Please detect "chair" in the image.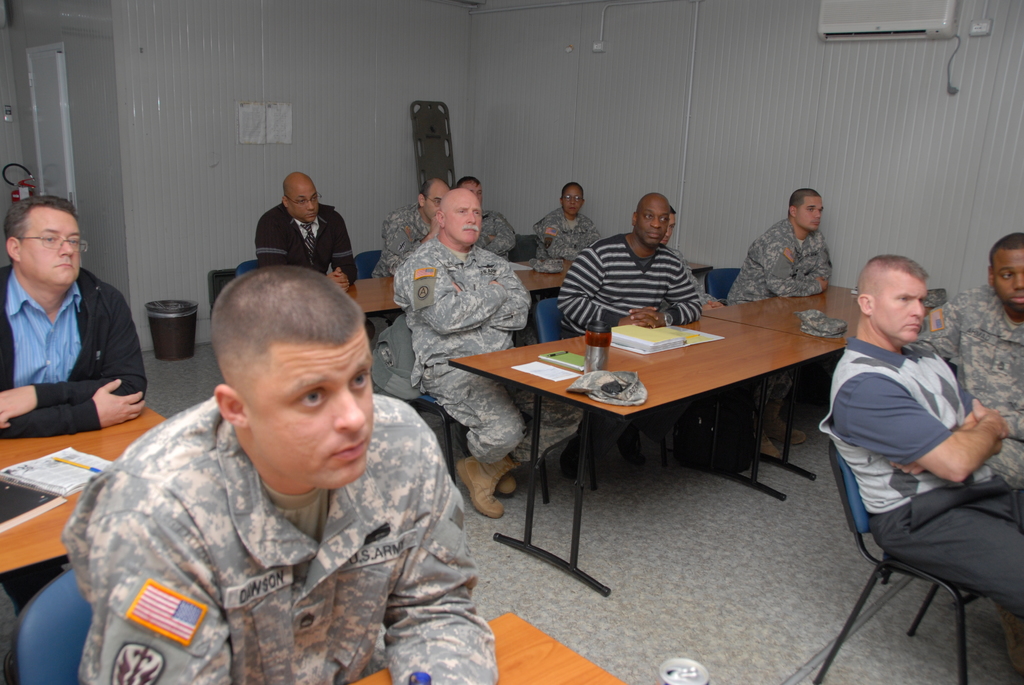
[left=9, top=569, right=97, bottom=684].
